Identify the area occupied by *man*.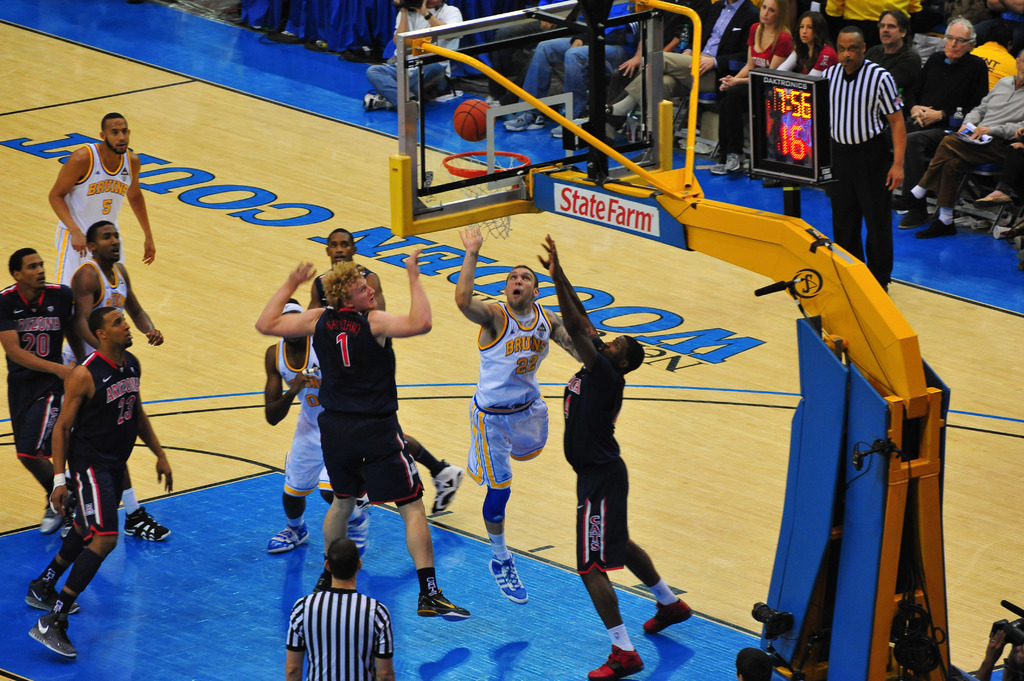
Area: pyautogui.locateOnScreen(820, 0, 924, 54).
